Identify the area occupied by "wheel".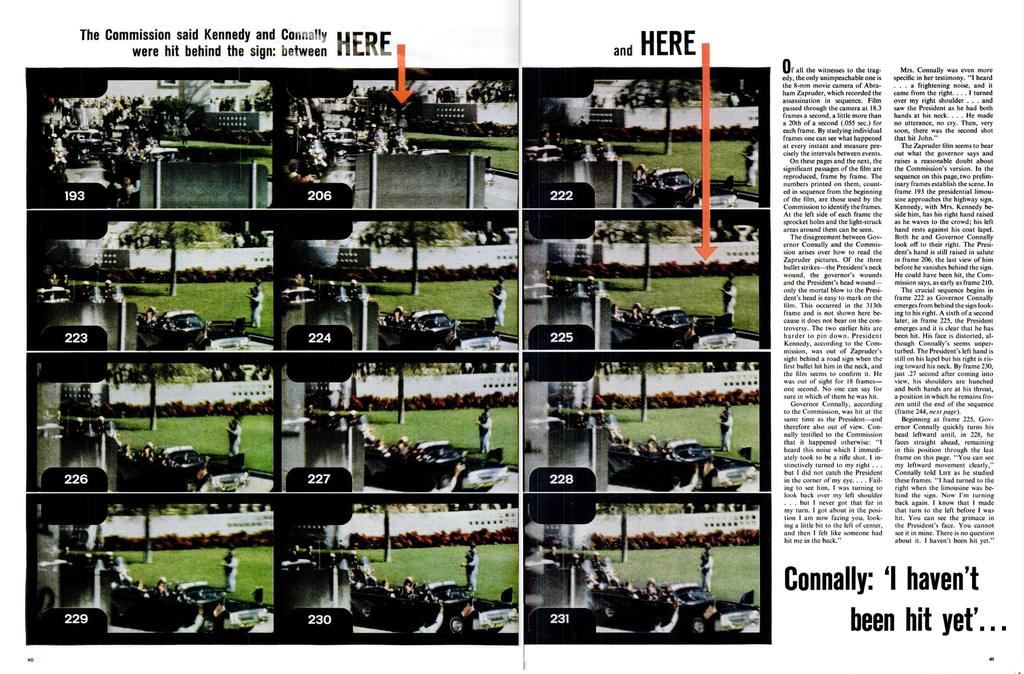
Area: [447, 614, 465, 632].
